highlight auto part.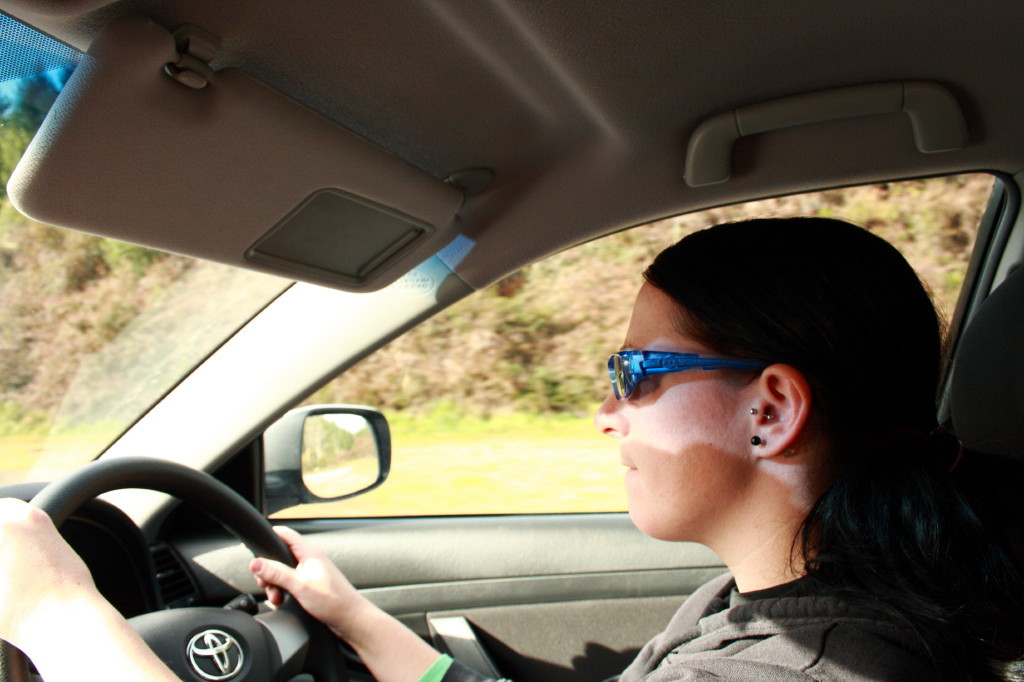
Highlighted region: pyautogui.locateOnScreen(297, 426, 387, 523).
